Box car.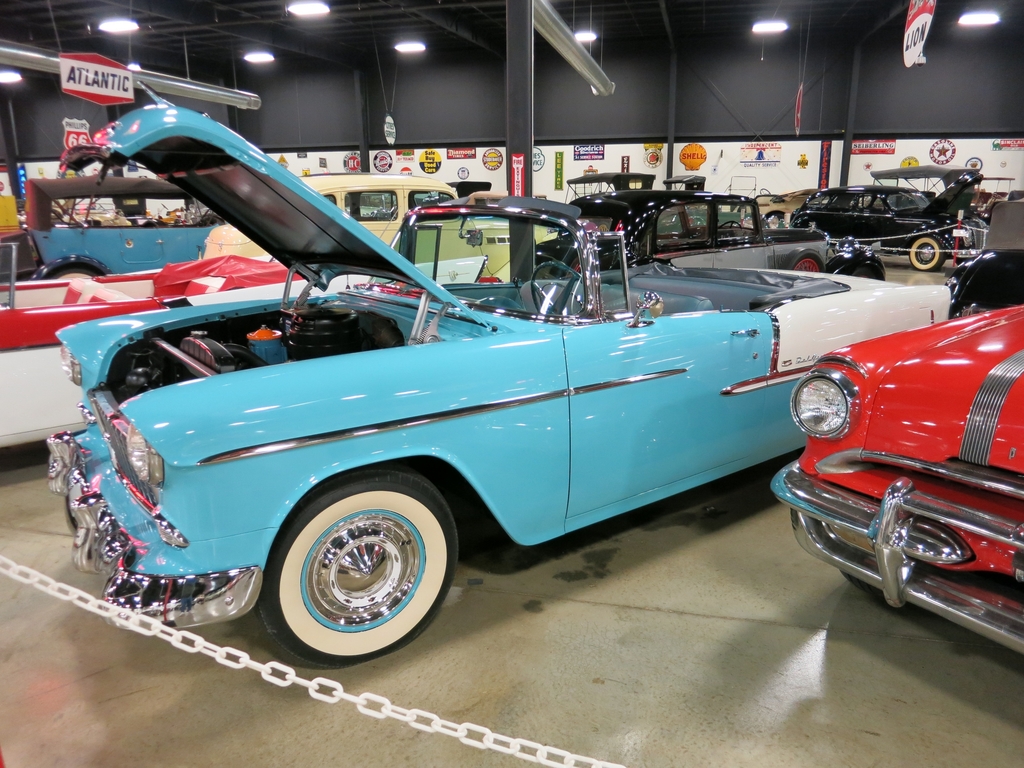
bbox(467, 190, 547, 205).
